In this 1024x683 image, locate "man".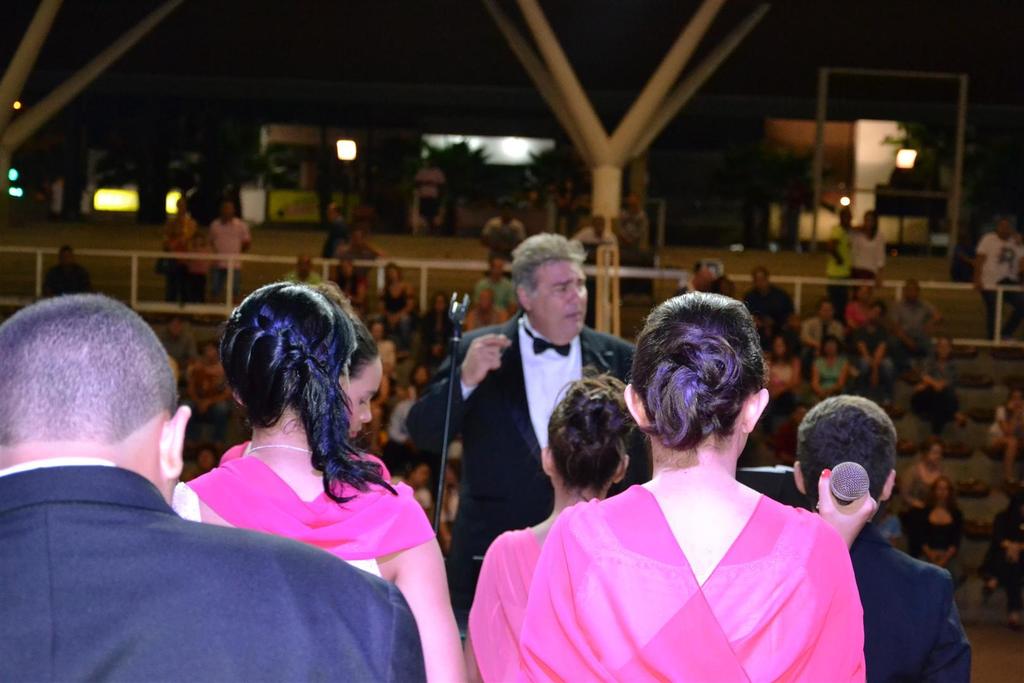
Bounding box: bbox=(472, 255, 520, 306).
